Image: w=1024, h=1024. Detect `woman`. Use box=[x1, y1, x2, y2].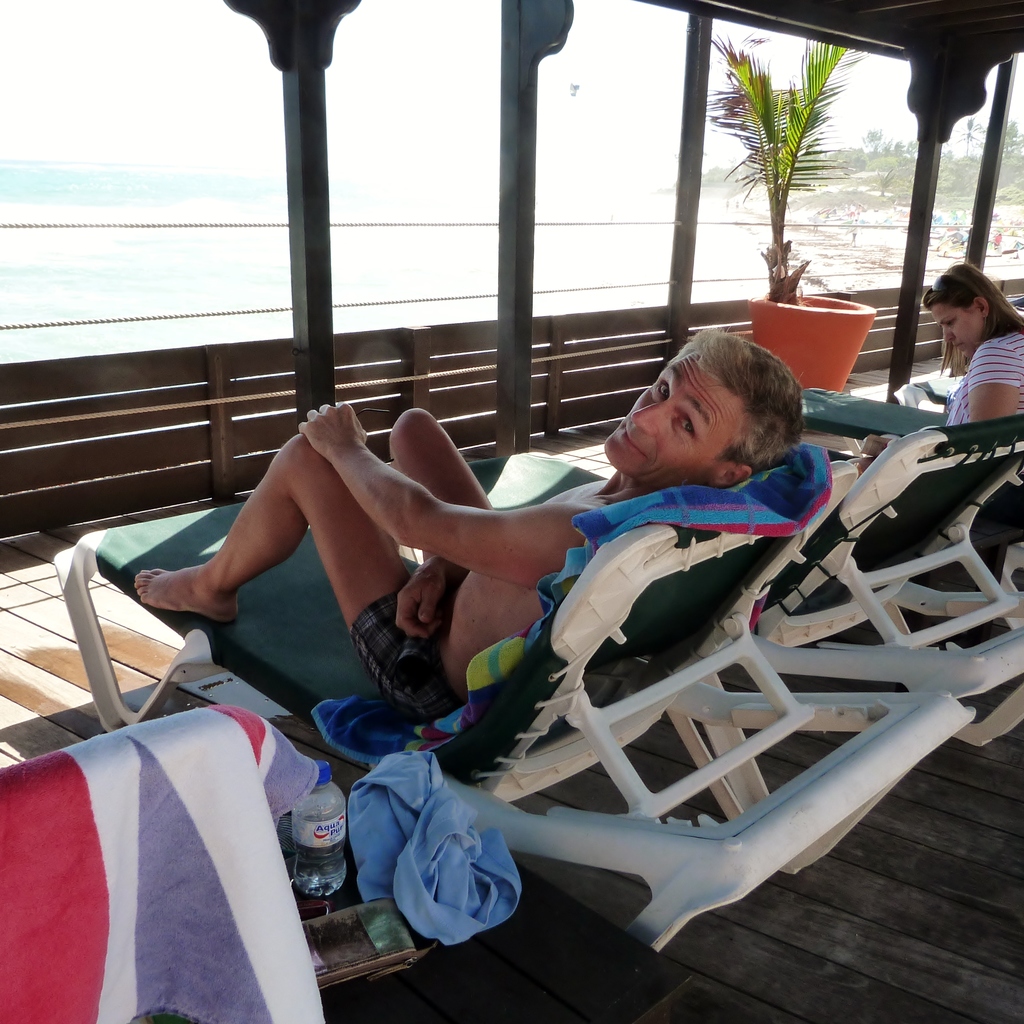
box=[865, 258, 1023, 481].
